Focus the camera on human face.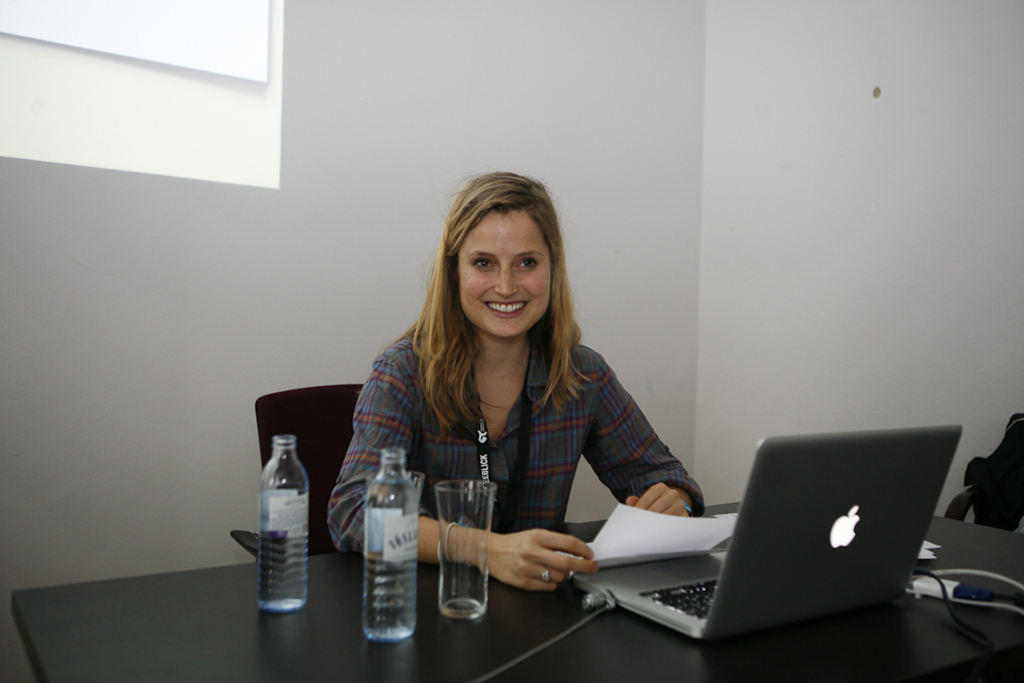
Focus region: 463:210:555:335.
